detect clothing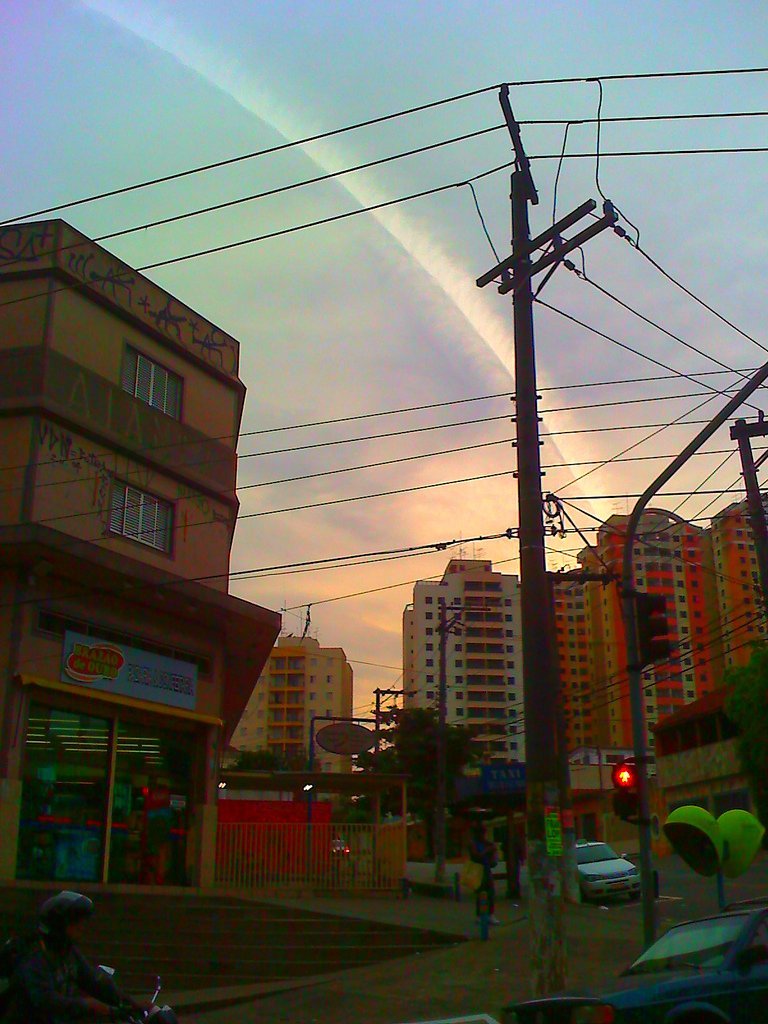
x1=0, y1=920, x2=124, y2=1023
